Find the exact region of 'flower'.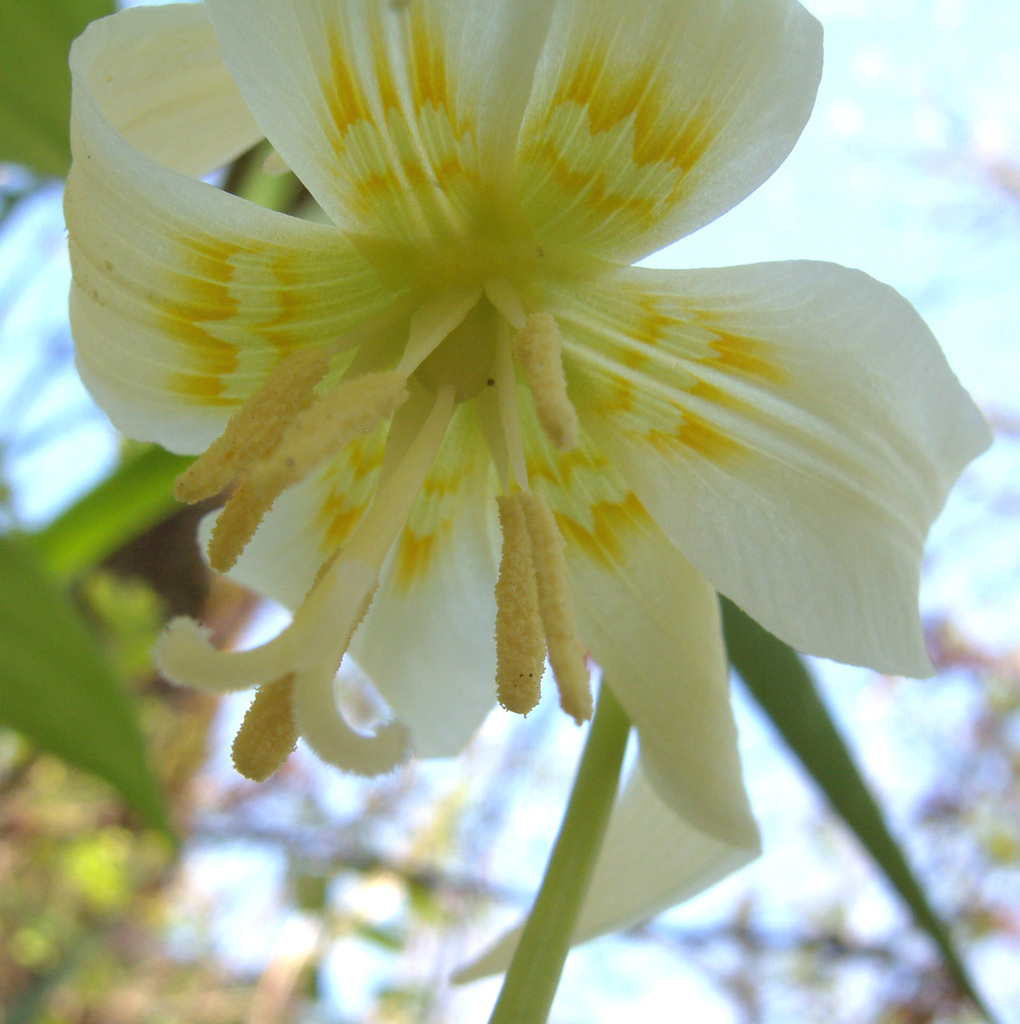
Exact region: [x1=60, y1=0, x2=996, y2=989].
